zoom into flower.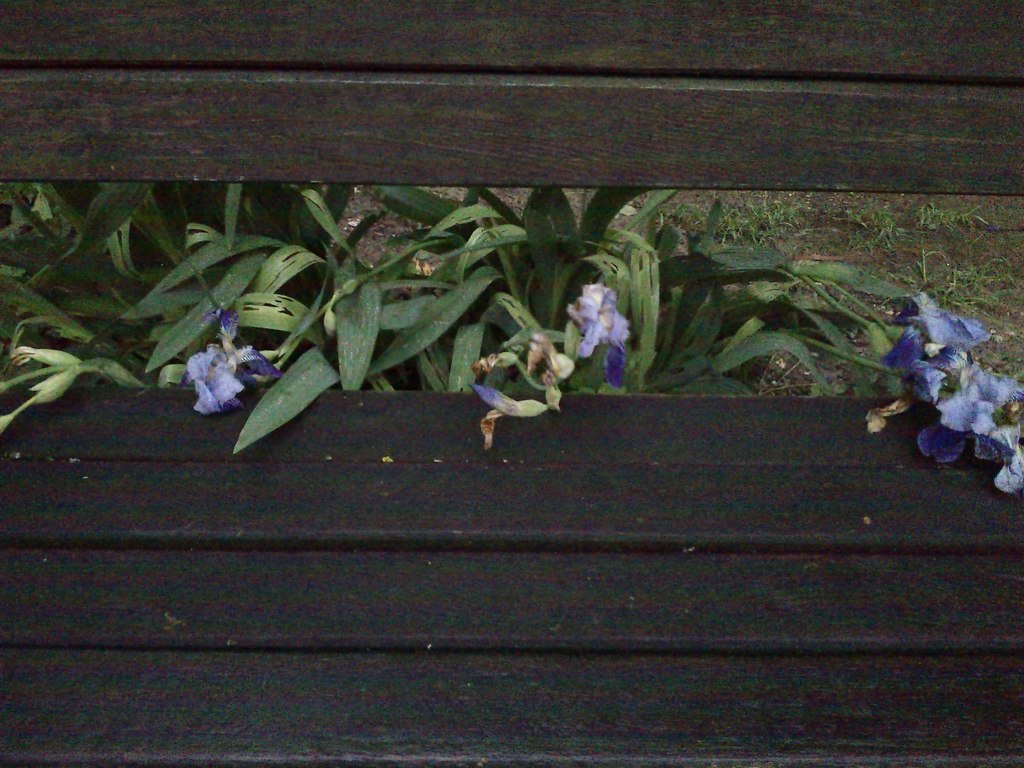
Zoom target: region(479, 360, 588, 400).
